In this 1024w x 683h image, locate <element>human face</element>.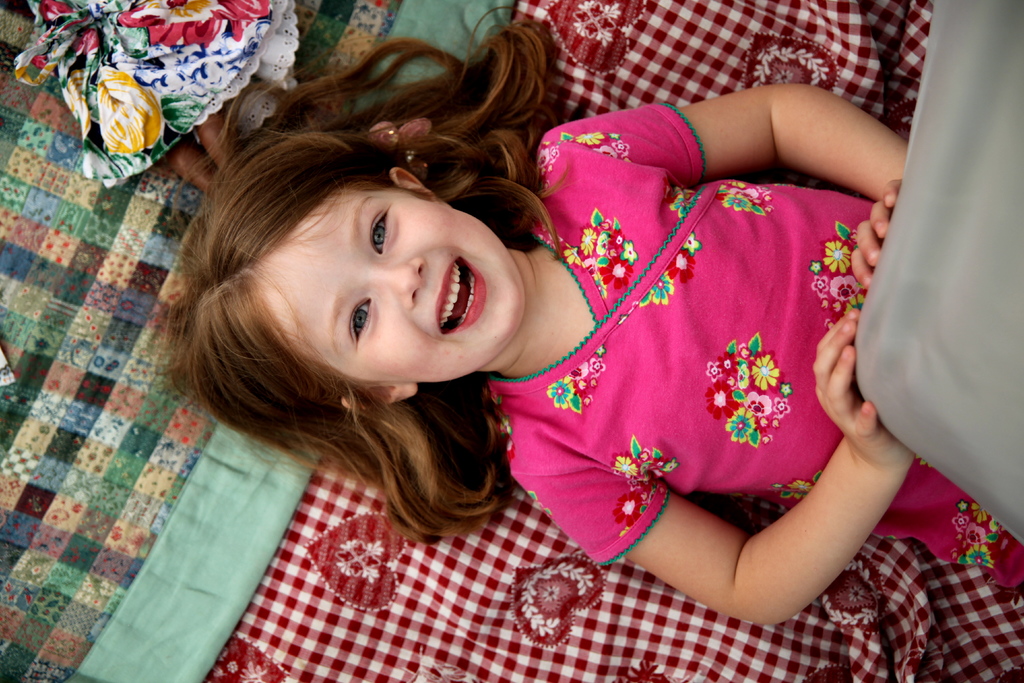
Bounding box: [253,183,522,387].
